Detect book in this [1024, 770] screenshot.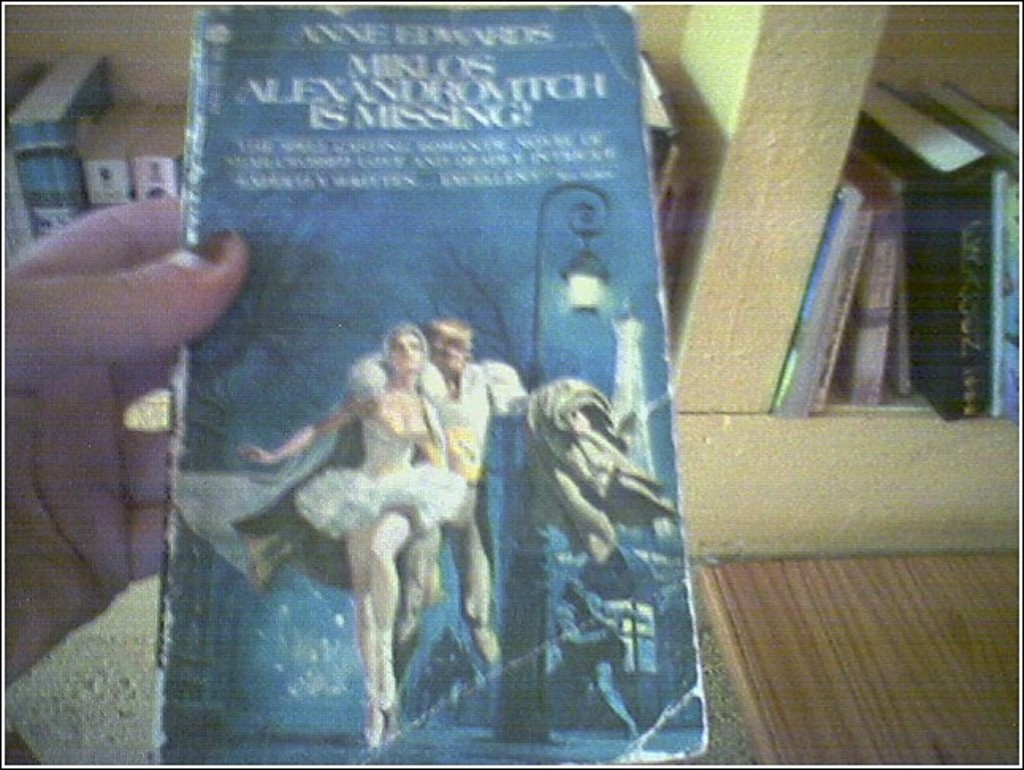
Detection: [843,195,907,409].
